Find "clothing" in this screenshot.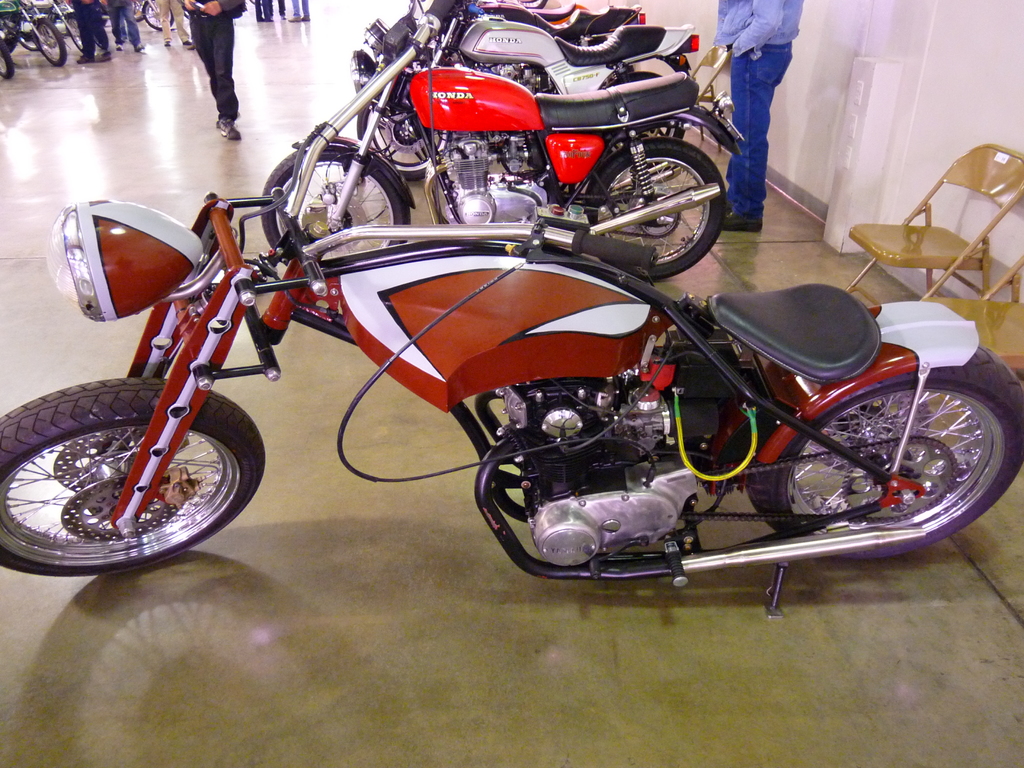
The bounding box for "clothing" is [64,0,118,63].
